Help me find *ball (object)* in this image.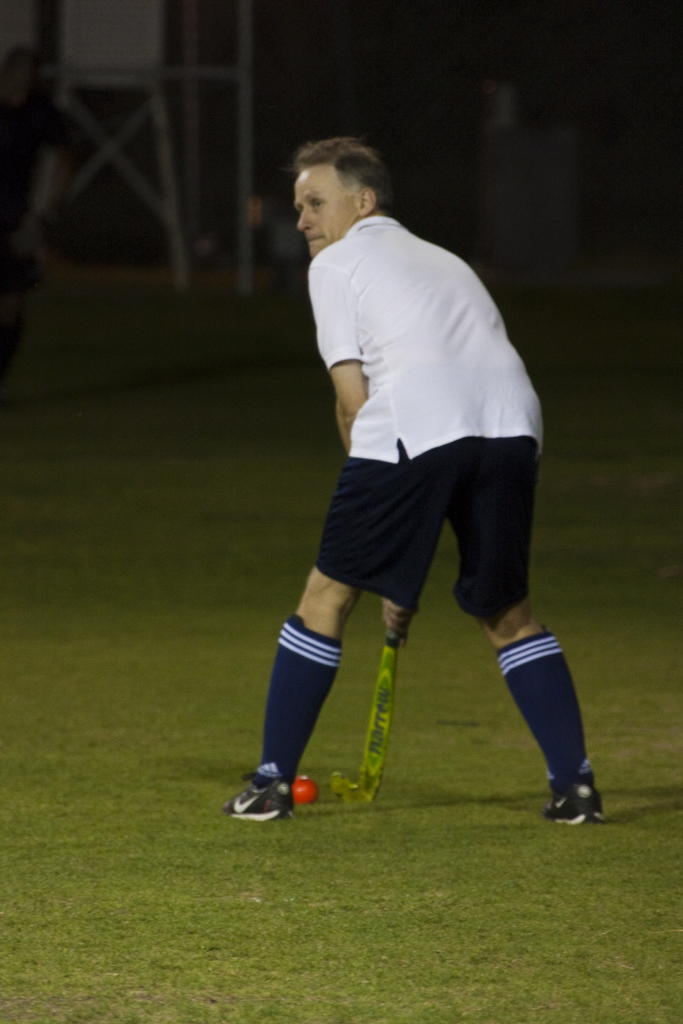
Found it: bbox=(292, 774, 318, 806).
